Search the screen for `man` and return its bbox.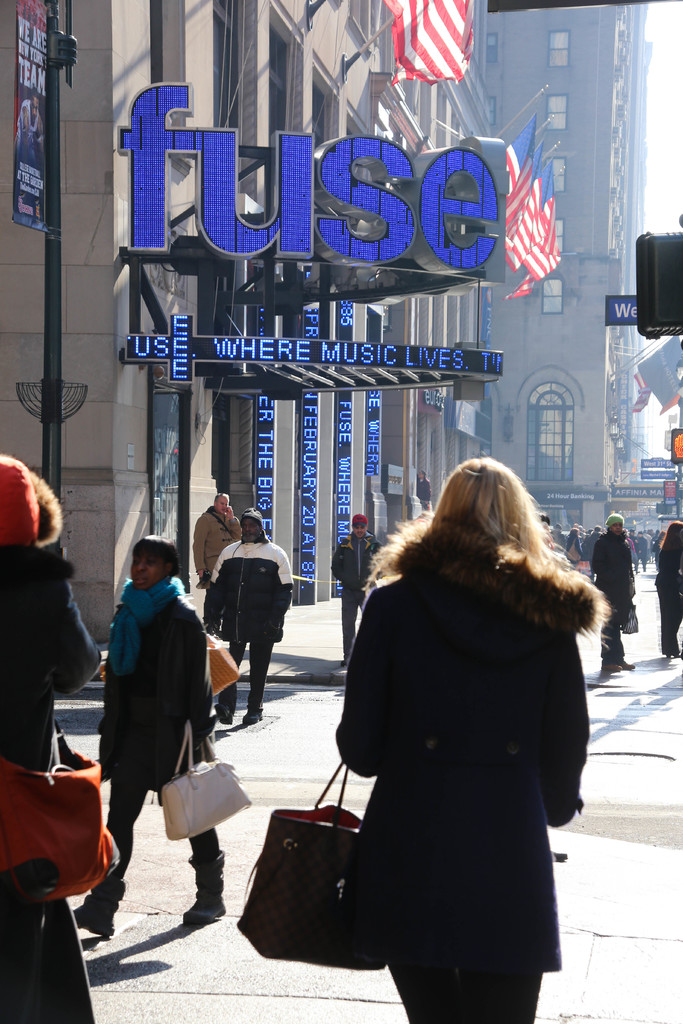
Found: pyautogui.locateOnScreen(195, 495, 241, 635).
